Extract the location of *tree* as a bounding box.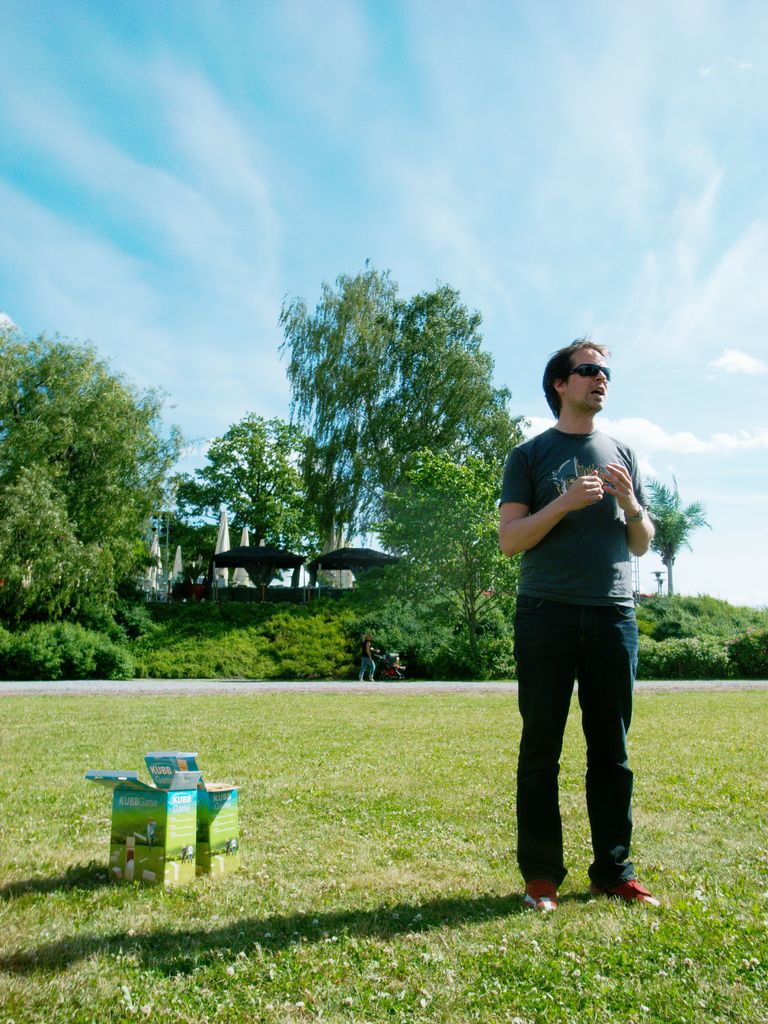
[left=266, top=259, right=523, bottom=540].
